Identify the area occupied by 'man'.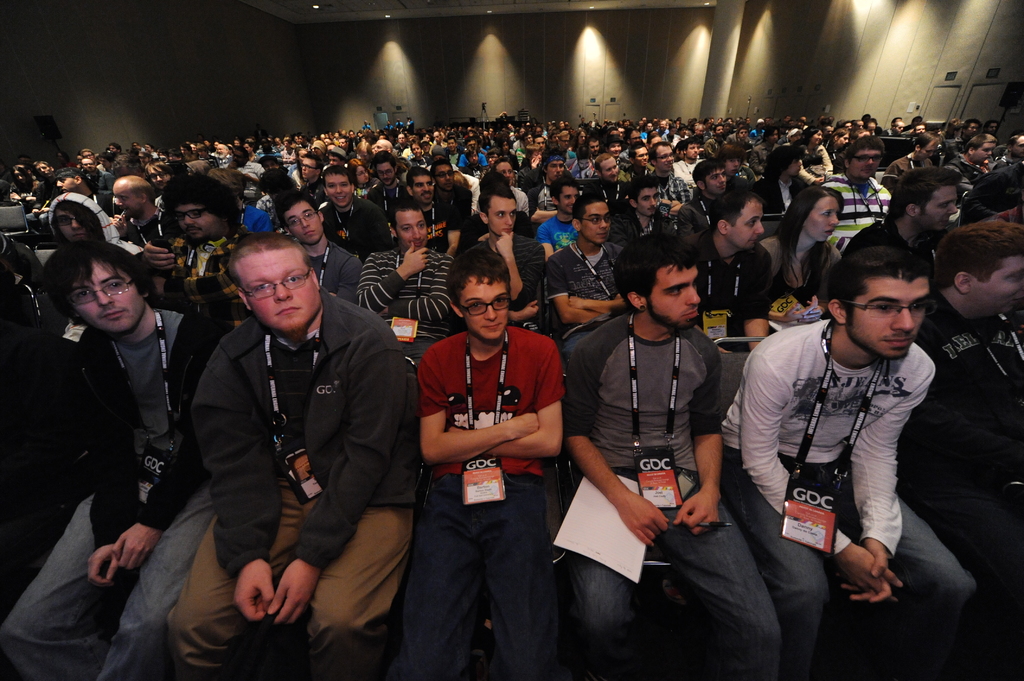
Area: rect(739, 214, 972, 655).
